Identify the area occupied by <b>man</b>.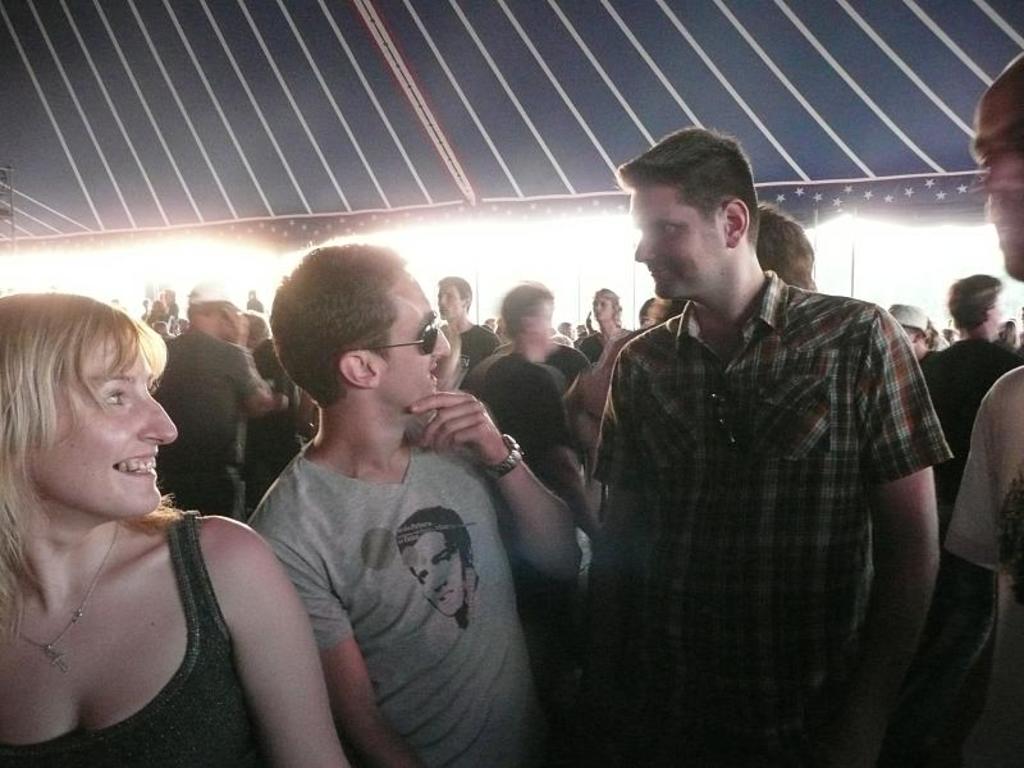
Area: BBox(429, 279, 509, 447).
